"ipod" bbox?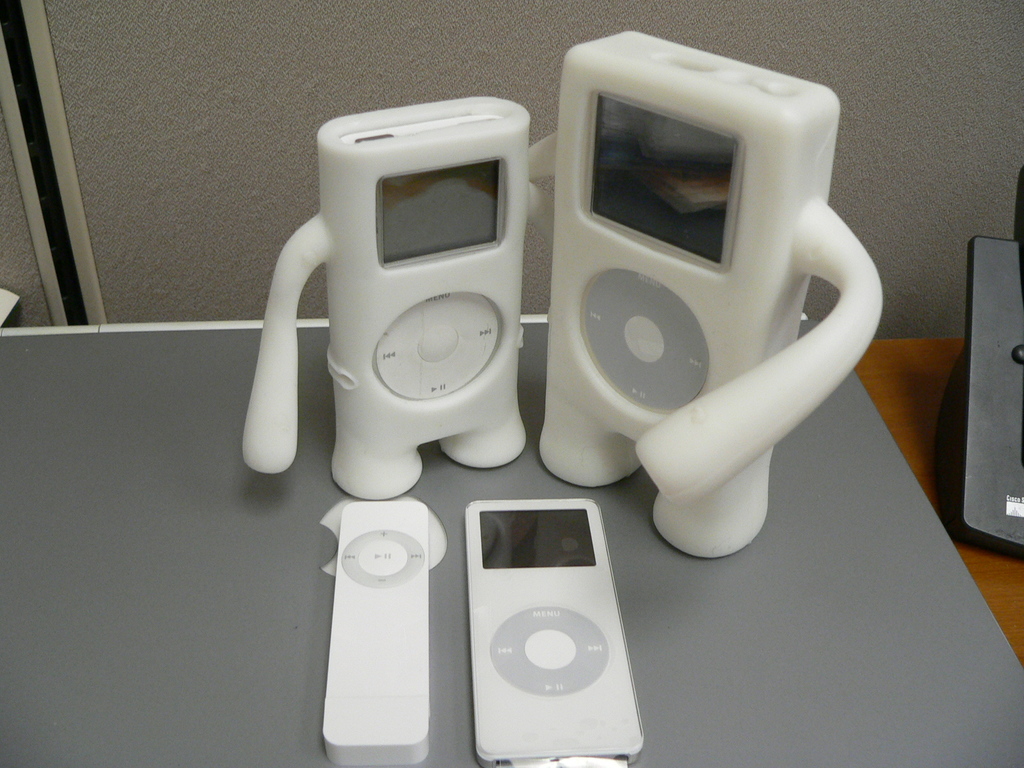
left=468, top=493, right=643, bottom=756
